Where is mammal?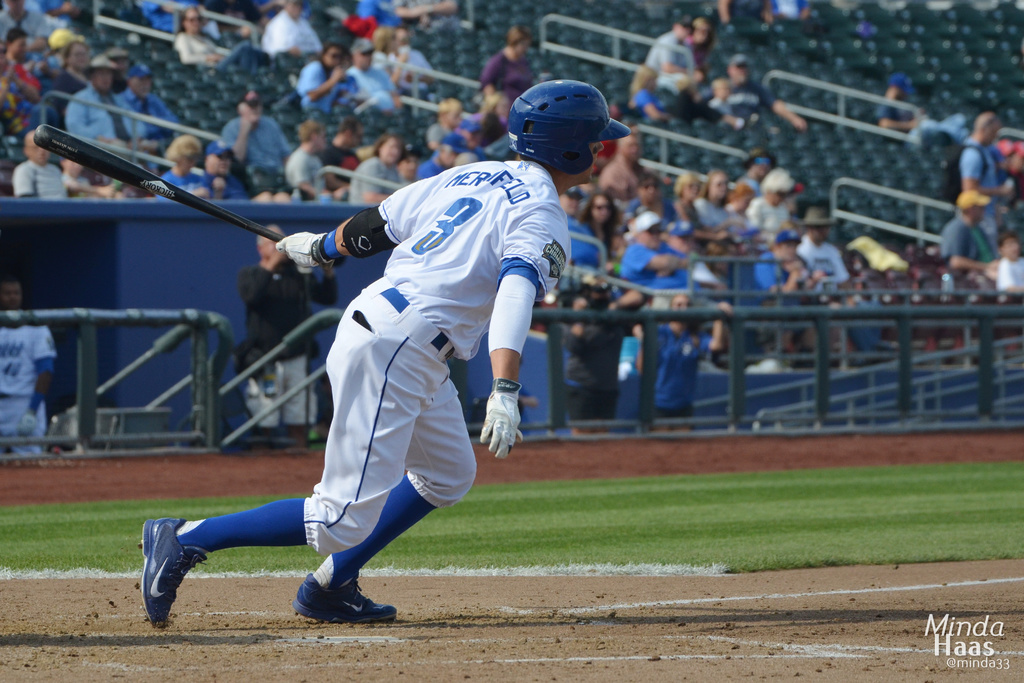
45,26,79,68.
